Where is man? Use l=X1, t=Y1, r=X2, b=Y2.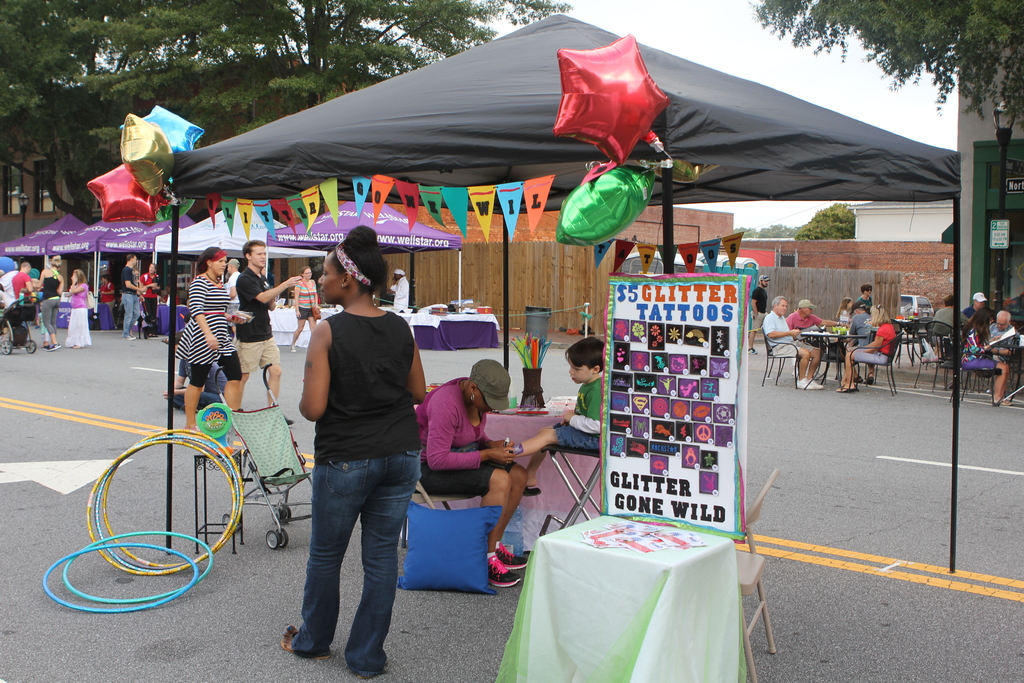
l=961, t=293, r=991, b=320.
